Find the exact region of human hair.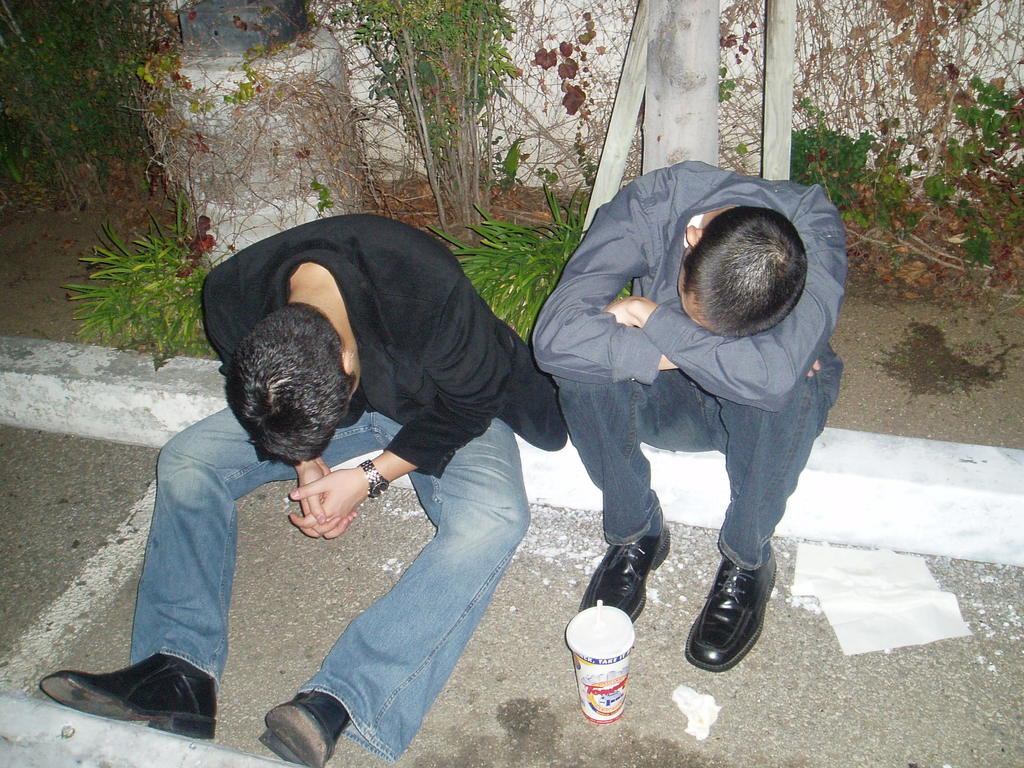
Exact region: crop(225, 304, 360, 464).
